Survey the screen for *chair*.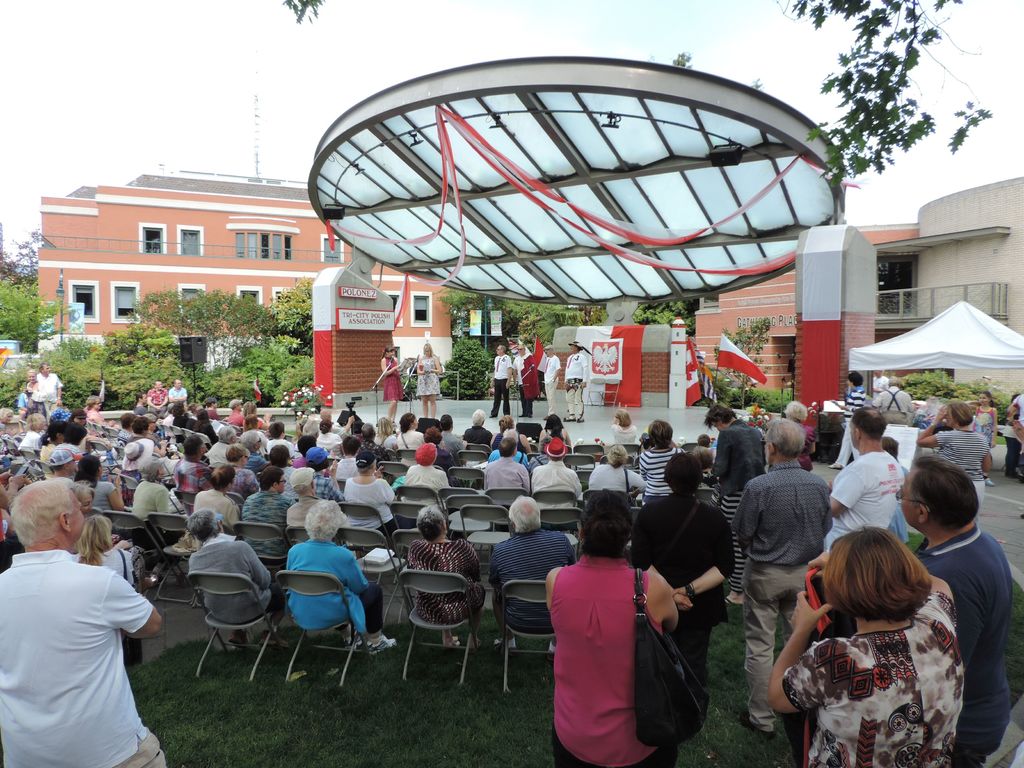
Survey found: x1=387 y1=525 x2=437 y2=569.
